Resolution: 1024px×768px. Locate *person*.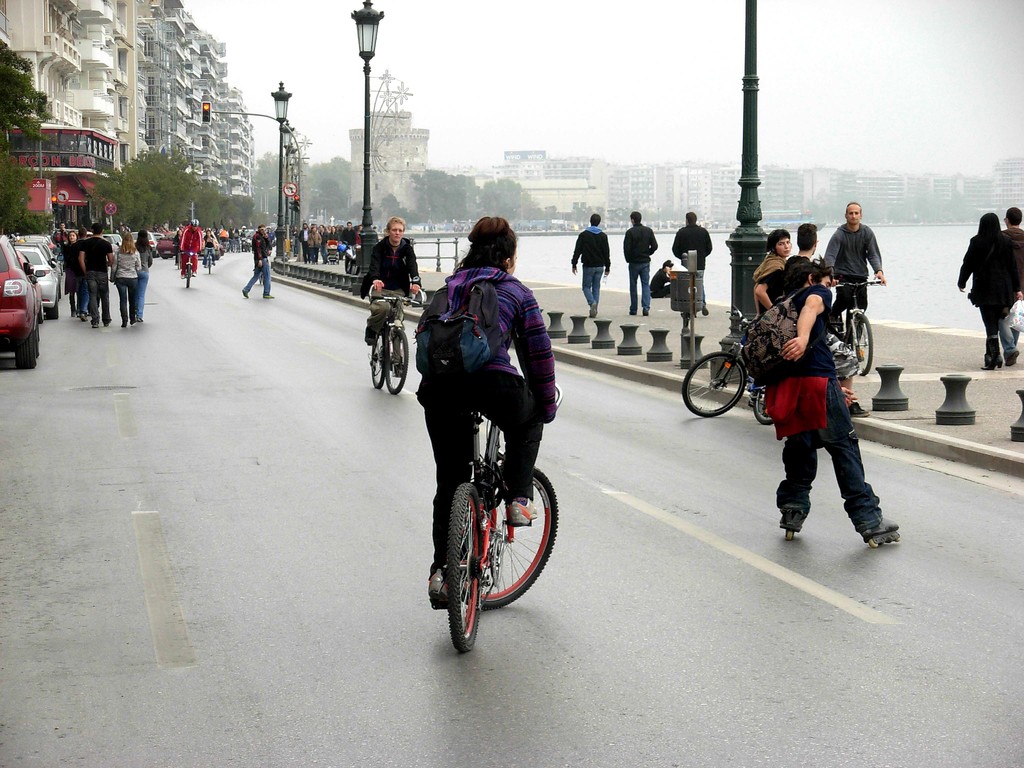
rect(180, 219, 202, 277).
